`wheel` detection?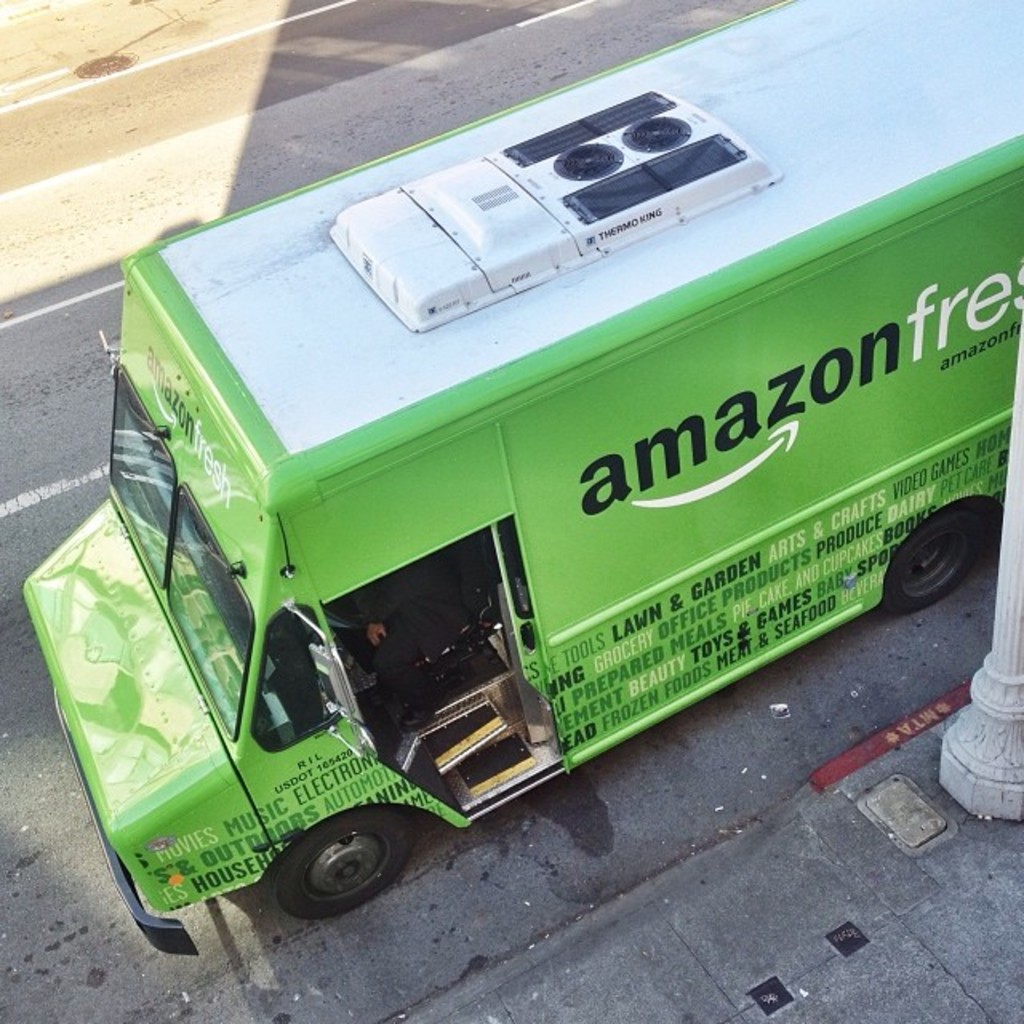
BBox(885, 512, 978, 616)
